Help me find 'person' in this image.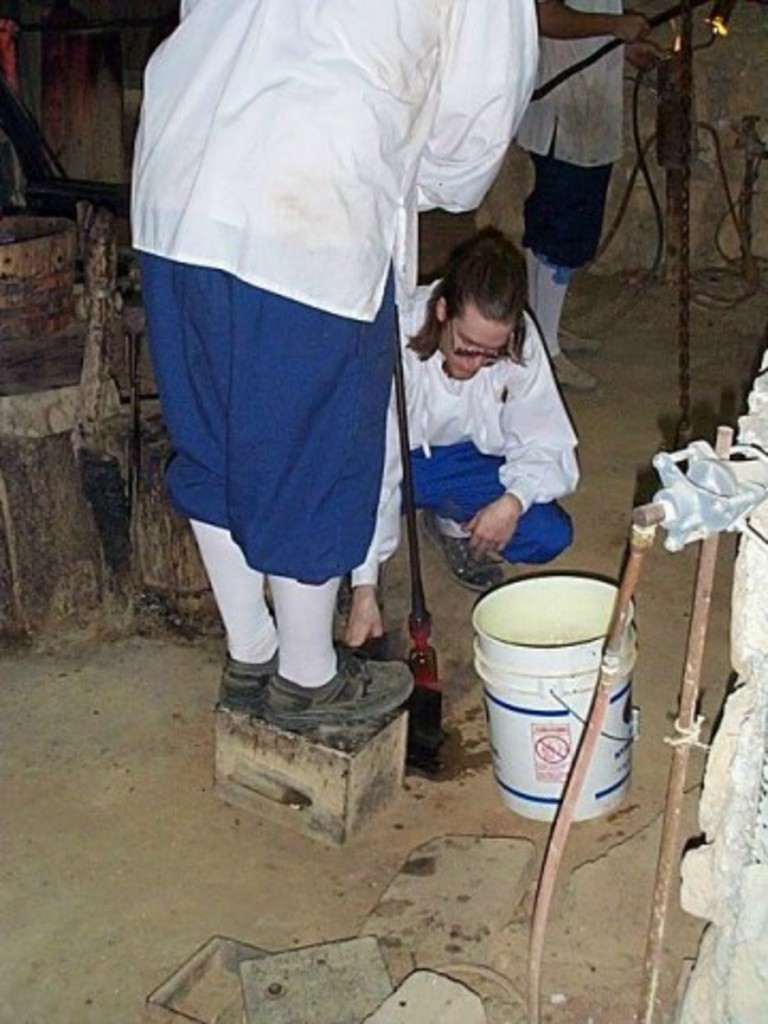
Found it: {"left": 397, "top": 211, "right": 604, "bottom": 625}.
